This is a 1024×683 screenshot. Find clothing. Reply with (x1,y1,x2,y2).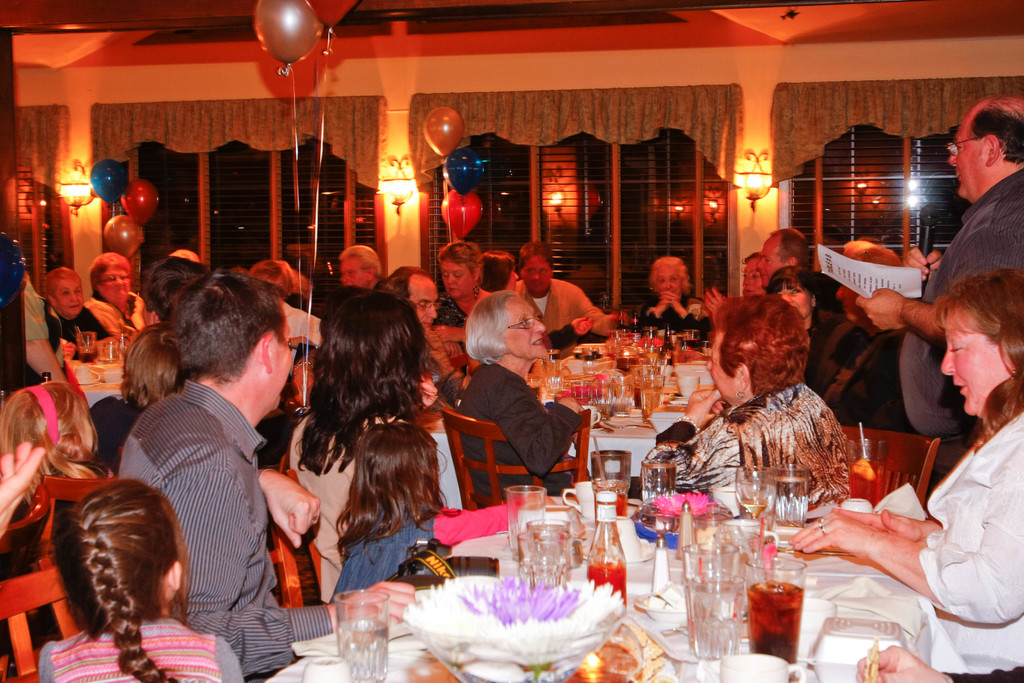
(456,357,583,509).
